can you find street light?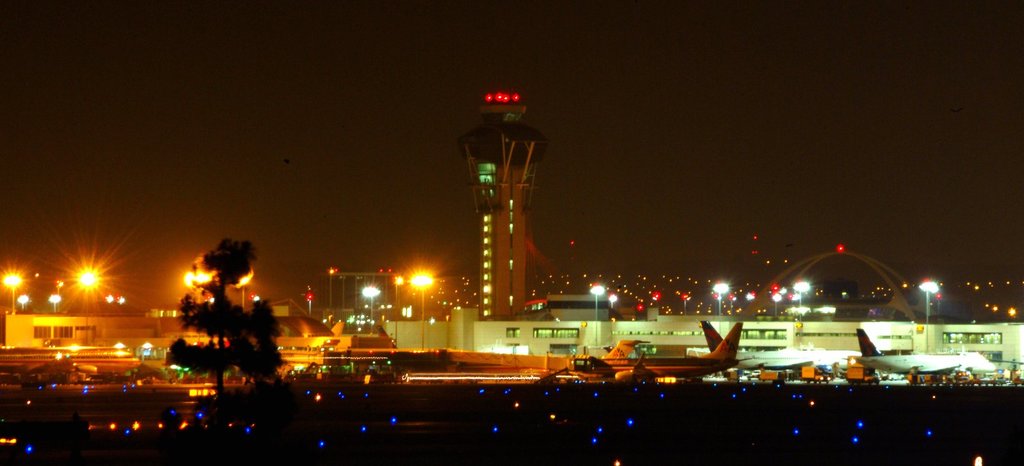
Yes, bounding box: 793,280,814,328.
